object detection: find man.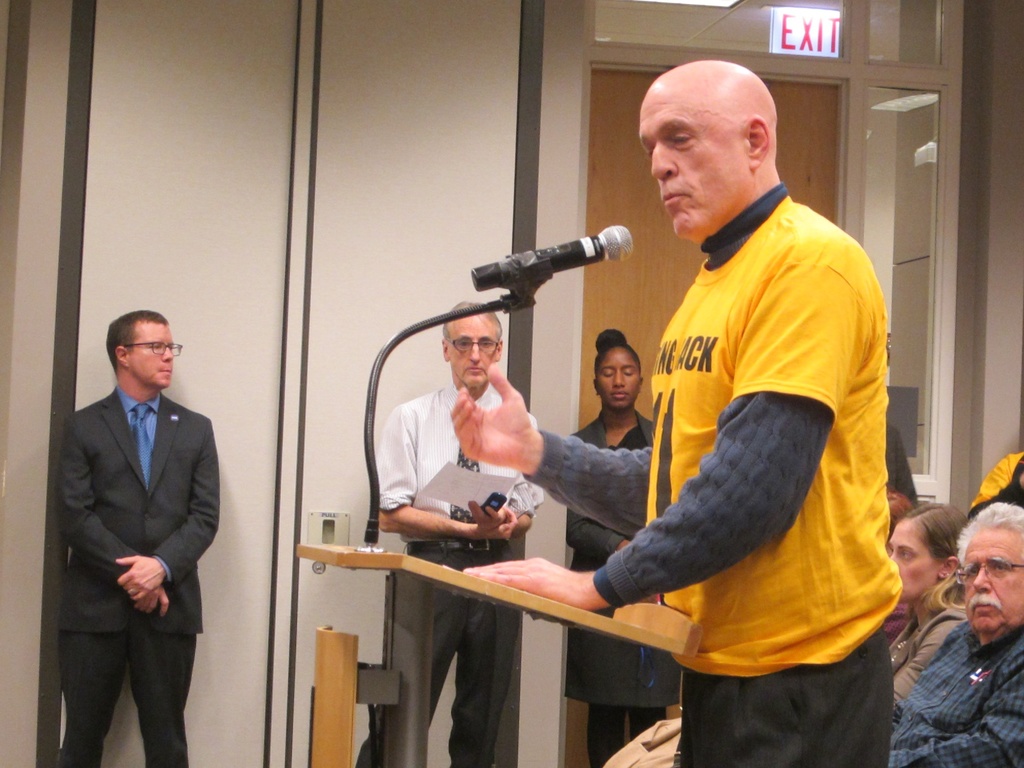
888:498:1023:767.
